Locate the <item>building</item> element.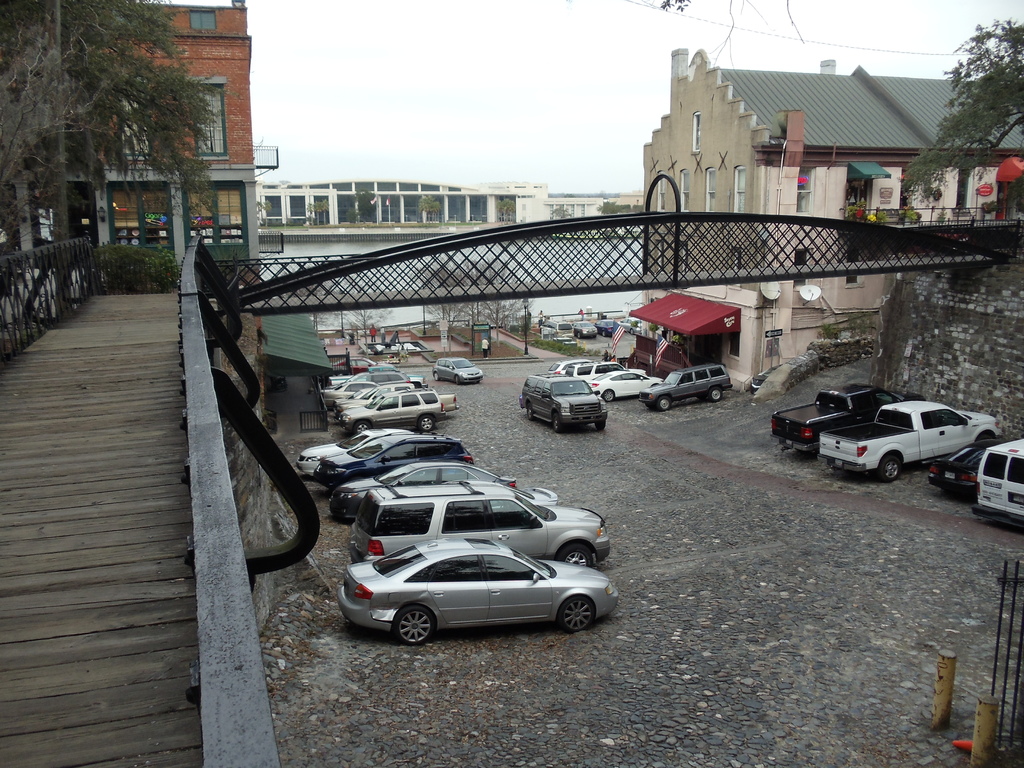
Element bbox: select_region(0, 1, 281, 275).
